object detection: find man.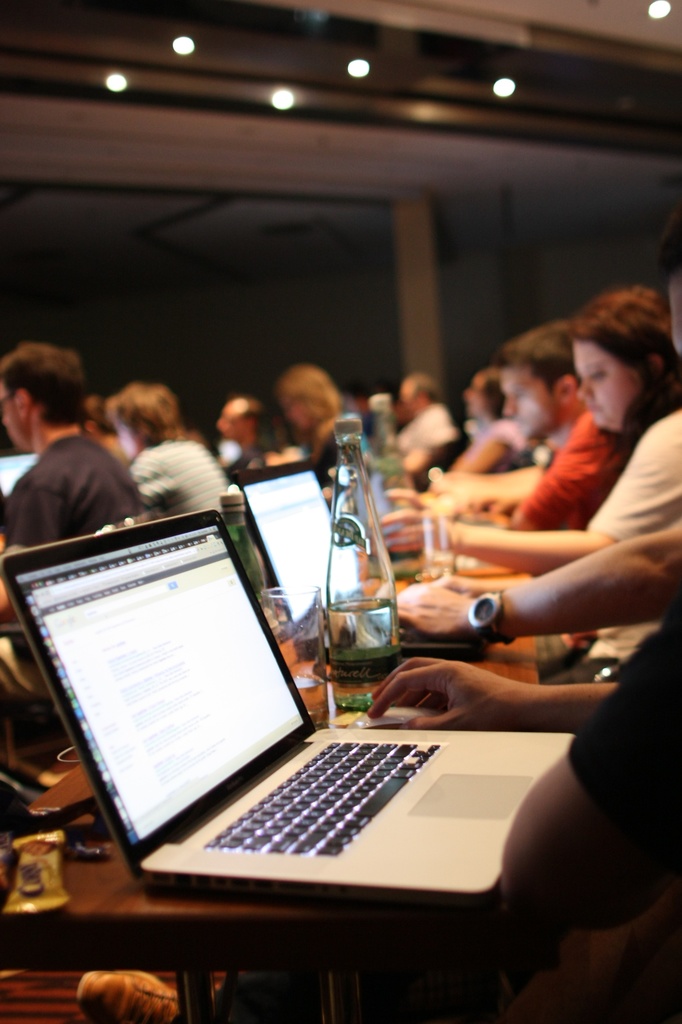
<box>365,609,681,933</box>.
